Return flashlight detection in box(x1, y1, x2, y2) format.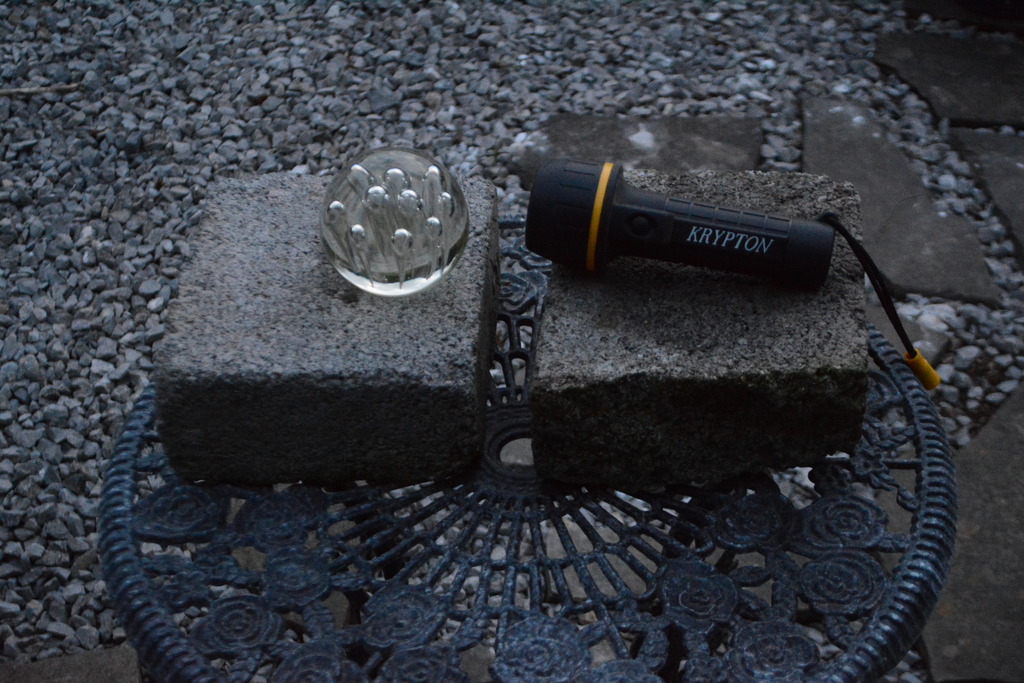
box(529, 160, 939, 391).
